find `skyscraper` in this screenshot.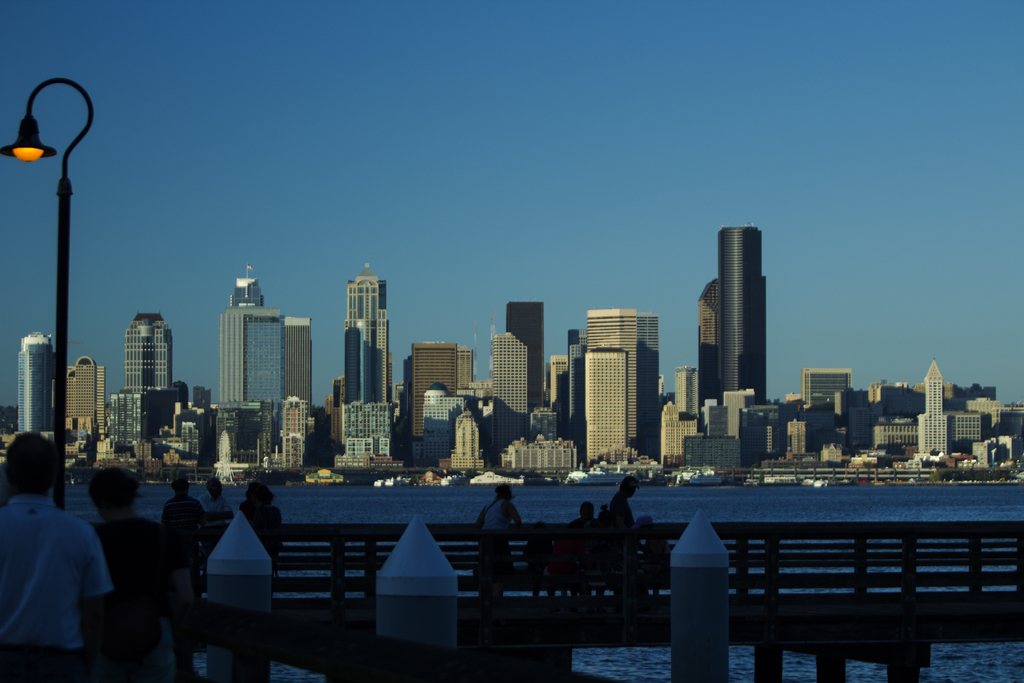
The bounding box for `skyscraper` is (left=124, top=315, right=173, bottom=398).
